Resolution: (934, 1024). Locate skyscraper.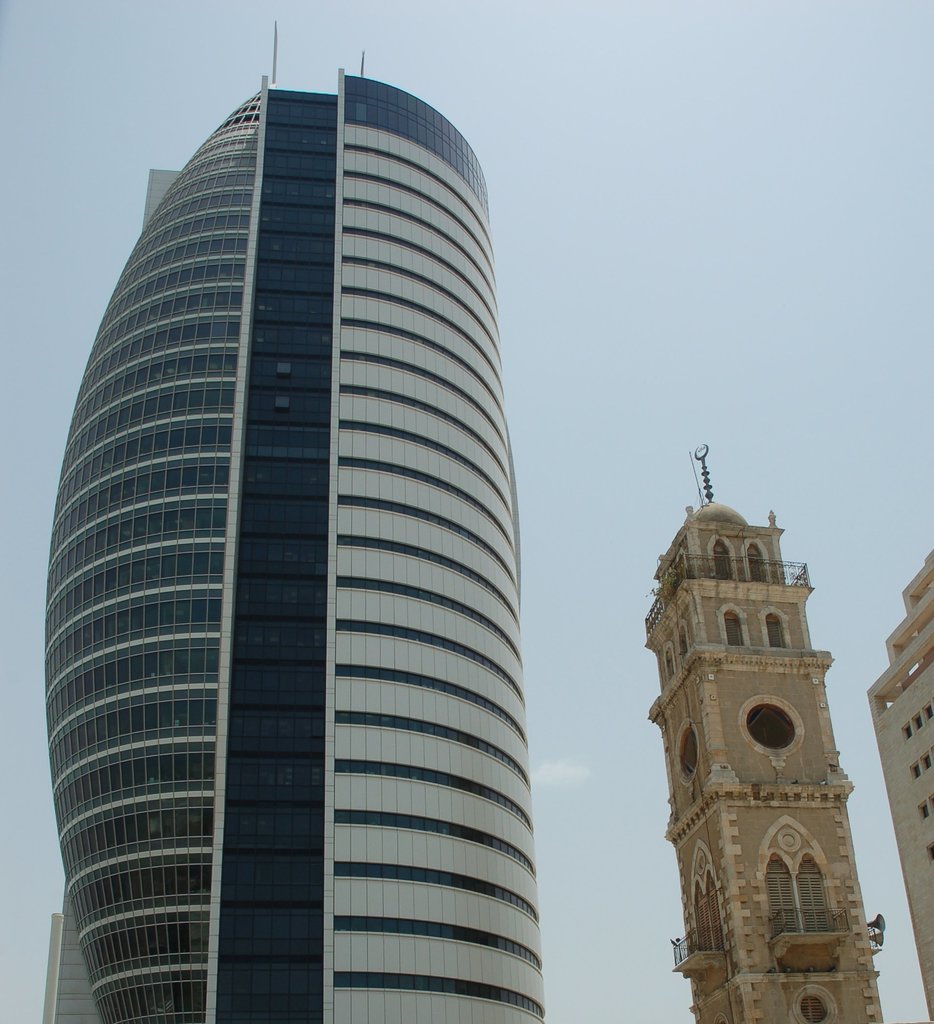
[x1=48, y1=13, x2=555, y2=1023].
